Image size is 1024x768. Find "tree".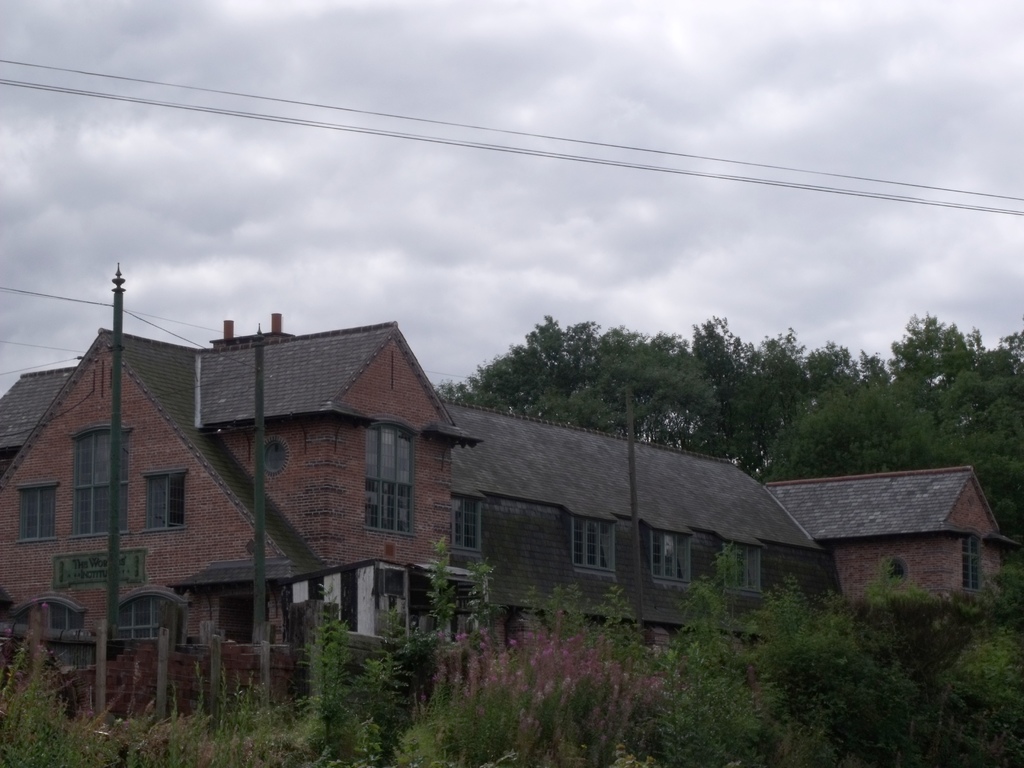
908, 328, 1023, 465.
